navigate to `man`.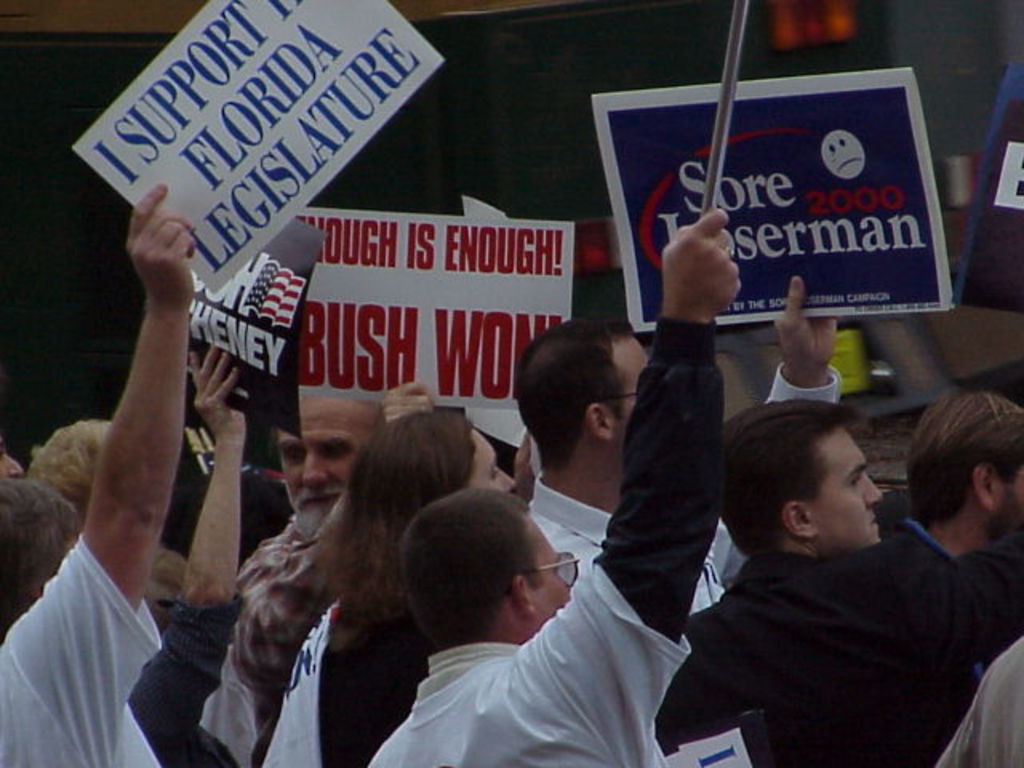
Navigation target: [left=880, top=376, right=1021, bottom=560].
